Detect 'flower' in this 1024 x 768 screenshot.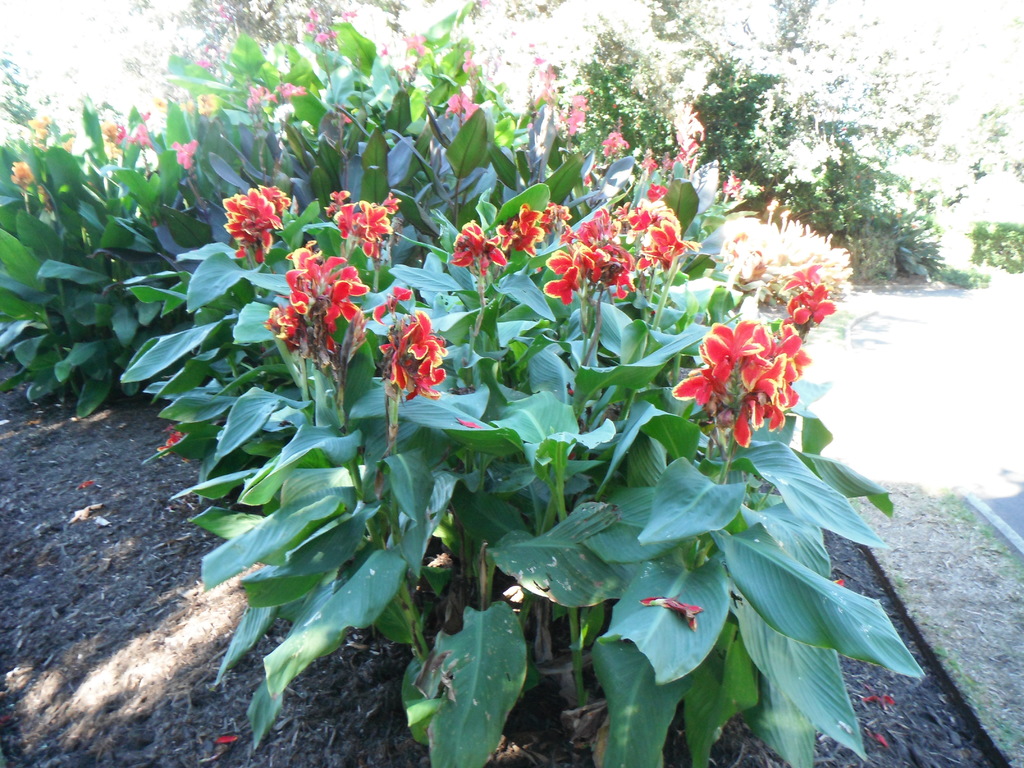
Detection: <bbox>403, 29, 429, 61</bbox>.
